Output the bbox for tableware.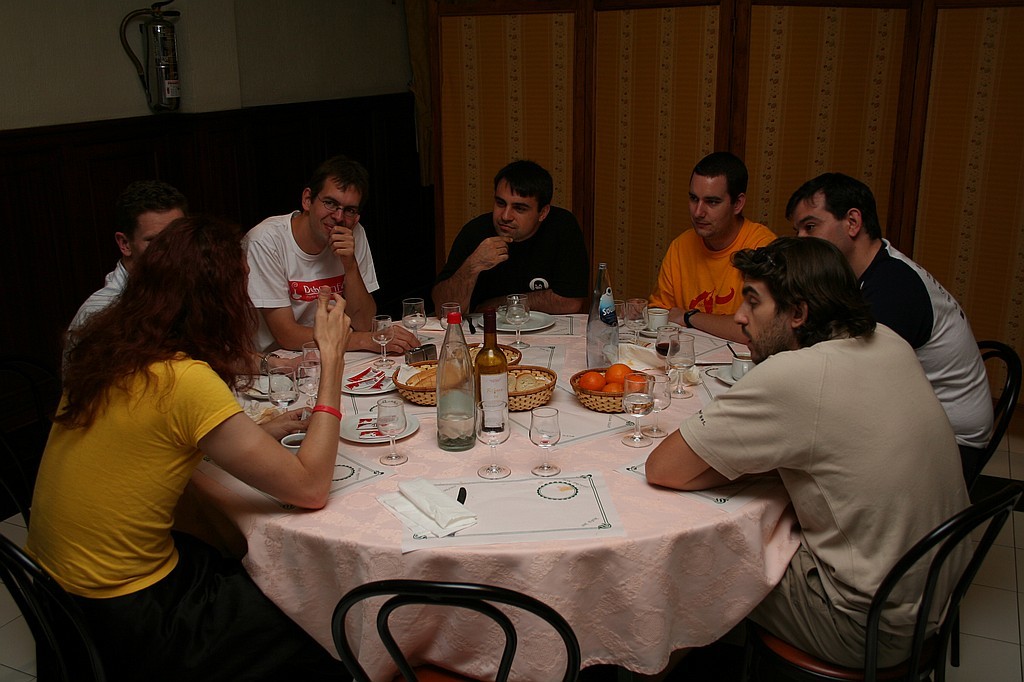
(x1=335, y1=410, x2=420, y2=447).
